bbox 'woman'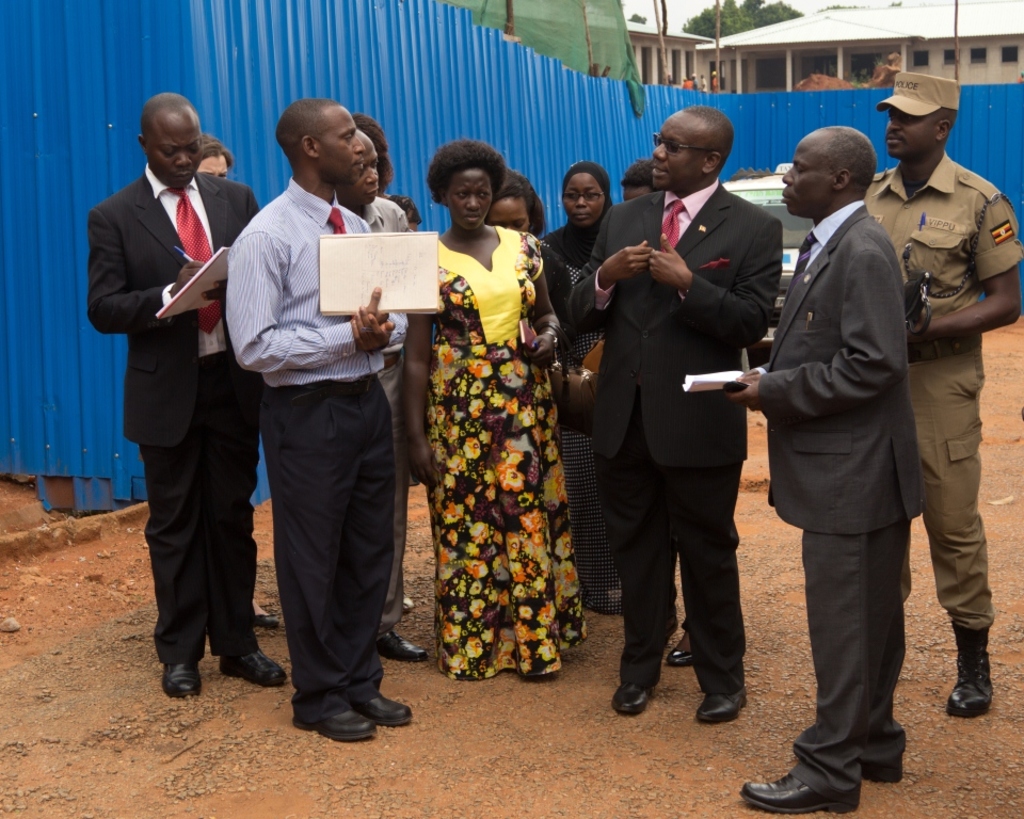
(x1=355, y1=113, x2=422, y2=494)
